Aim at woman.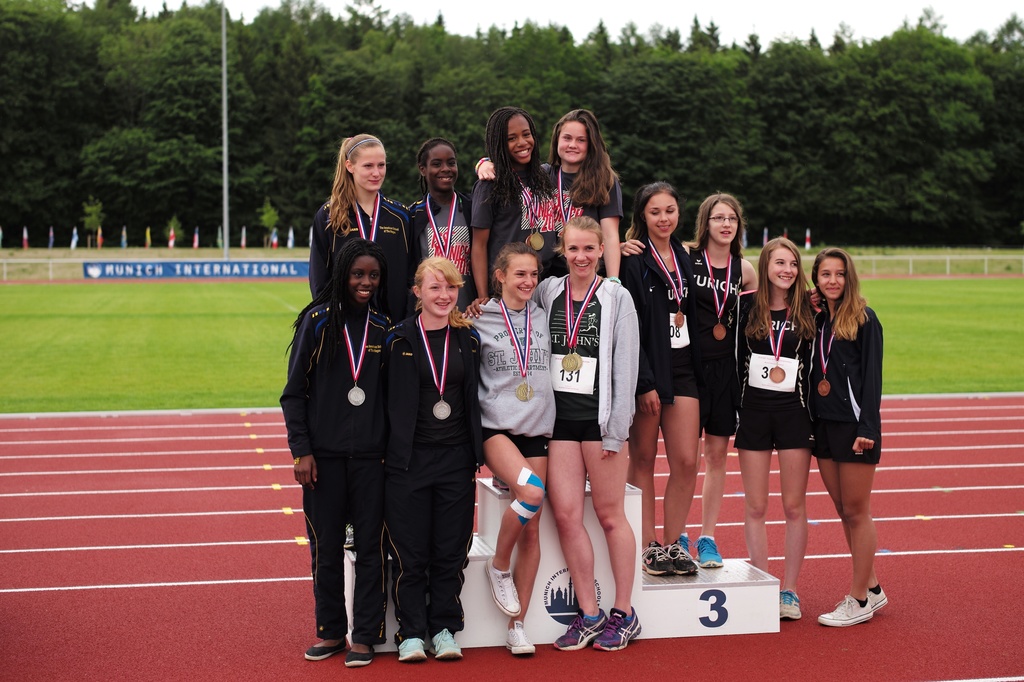
Aimed at 405:137:495:321.
